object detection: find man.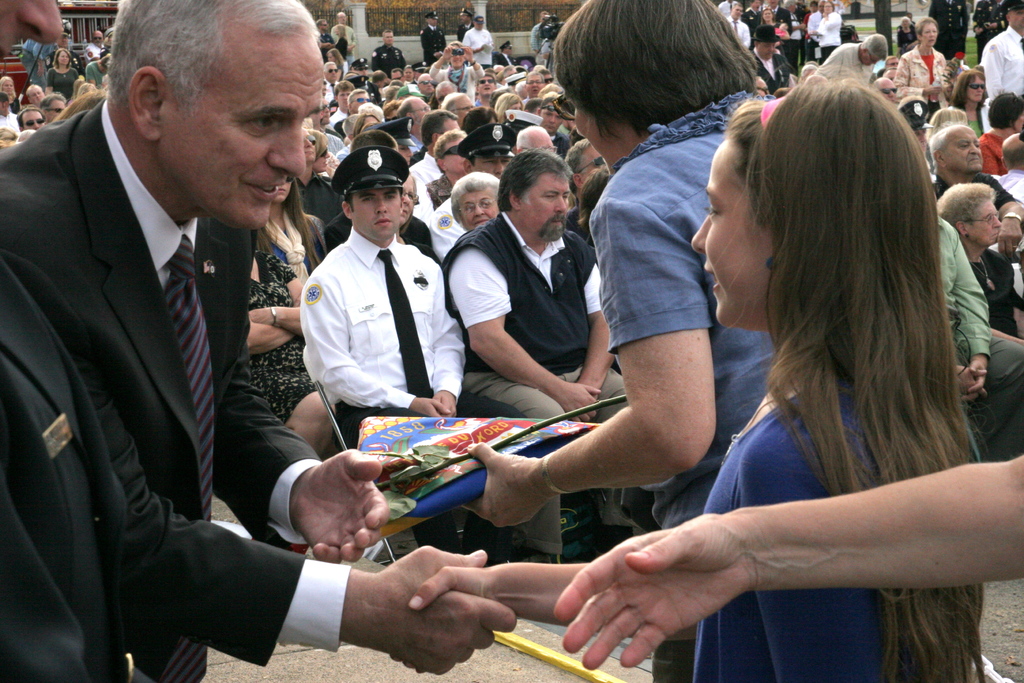
424 128 470 207.
